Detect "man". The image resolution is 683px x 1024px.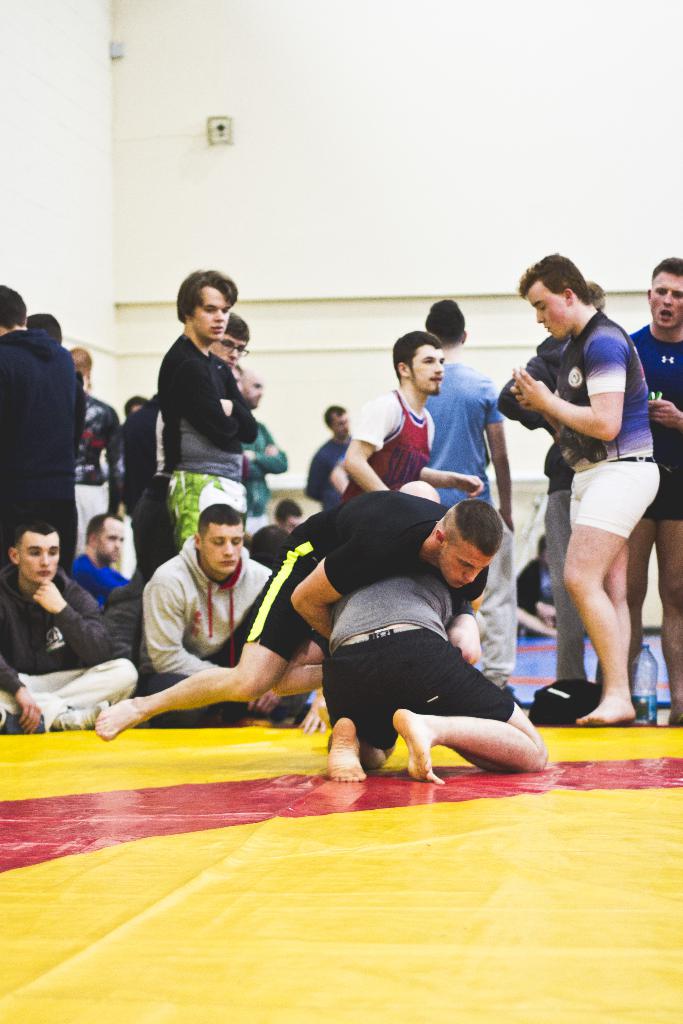
0/284/80/564.
